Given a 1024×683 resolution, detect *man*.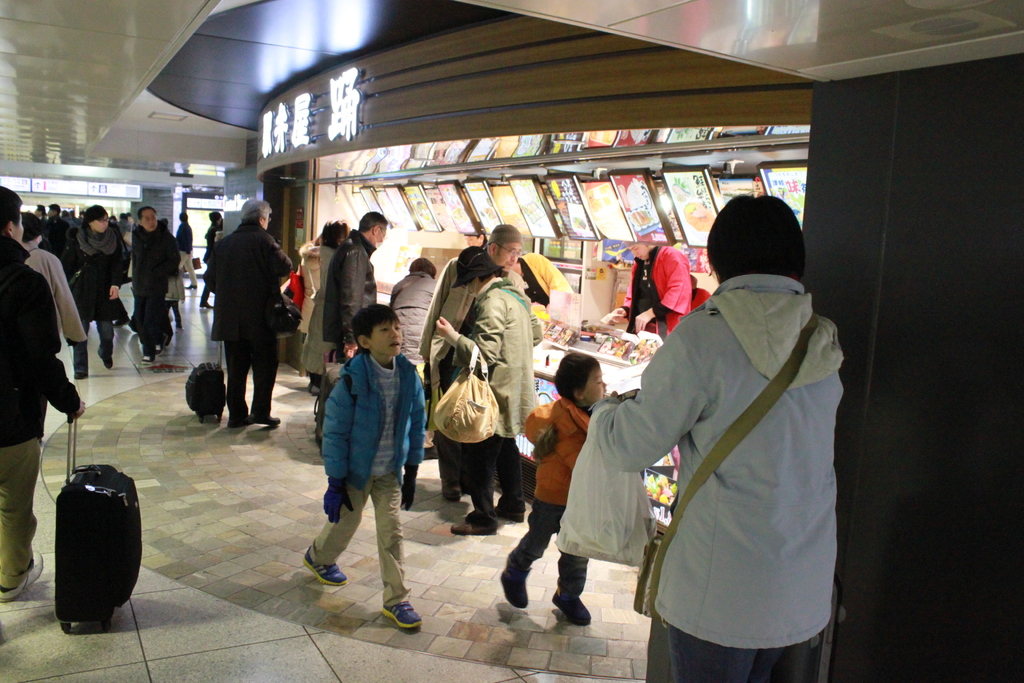
box(420, 227, 526, 498).
